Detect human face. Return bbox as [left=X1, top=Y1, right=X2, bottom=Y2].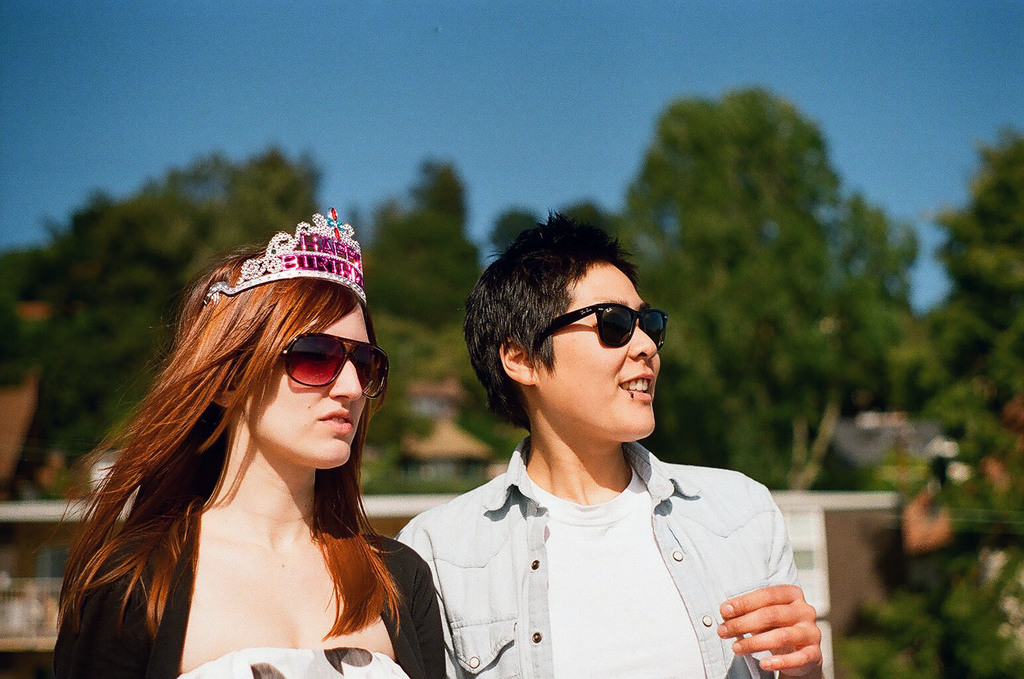
[left=539, top=259, right=665, bottom=439].
